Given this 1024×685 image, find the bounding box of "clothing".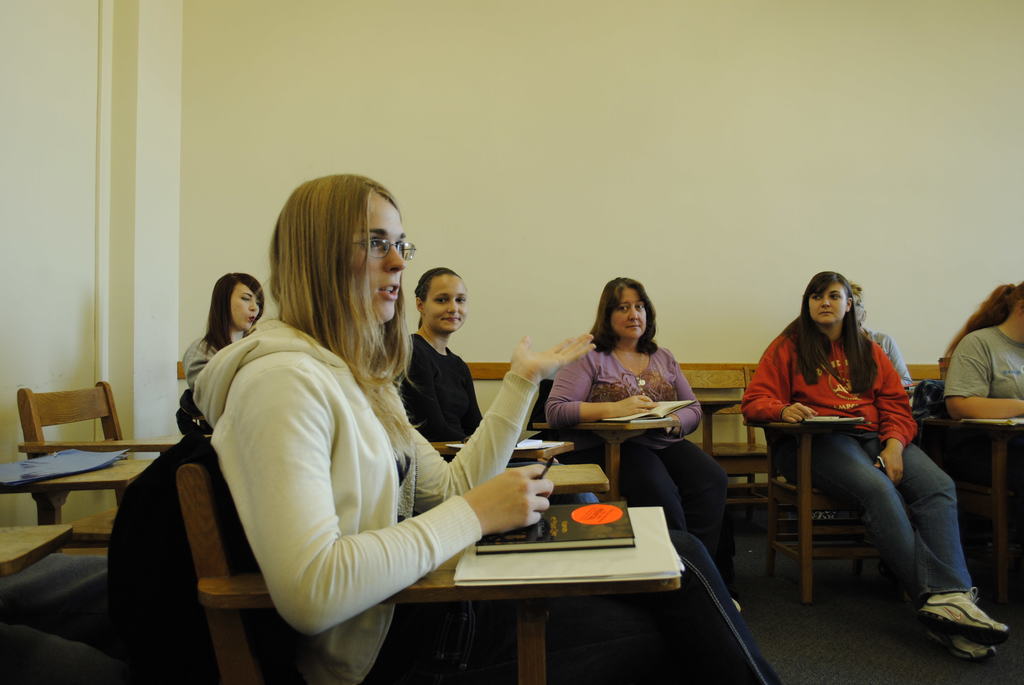
(left=740, top=324, right=973, bottom=605).
